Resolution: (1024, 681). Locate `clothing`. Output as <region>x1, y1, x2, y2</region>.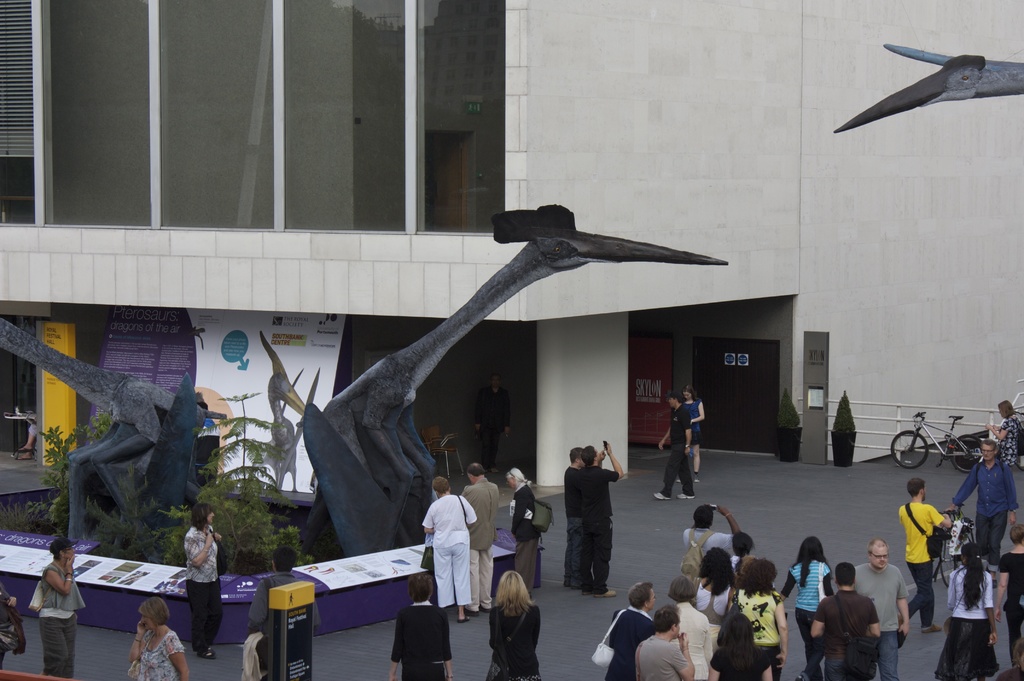
<region>678, 598, 716, 680</region>.
